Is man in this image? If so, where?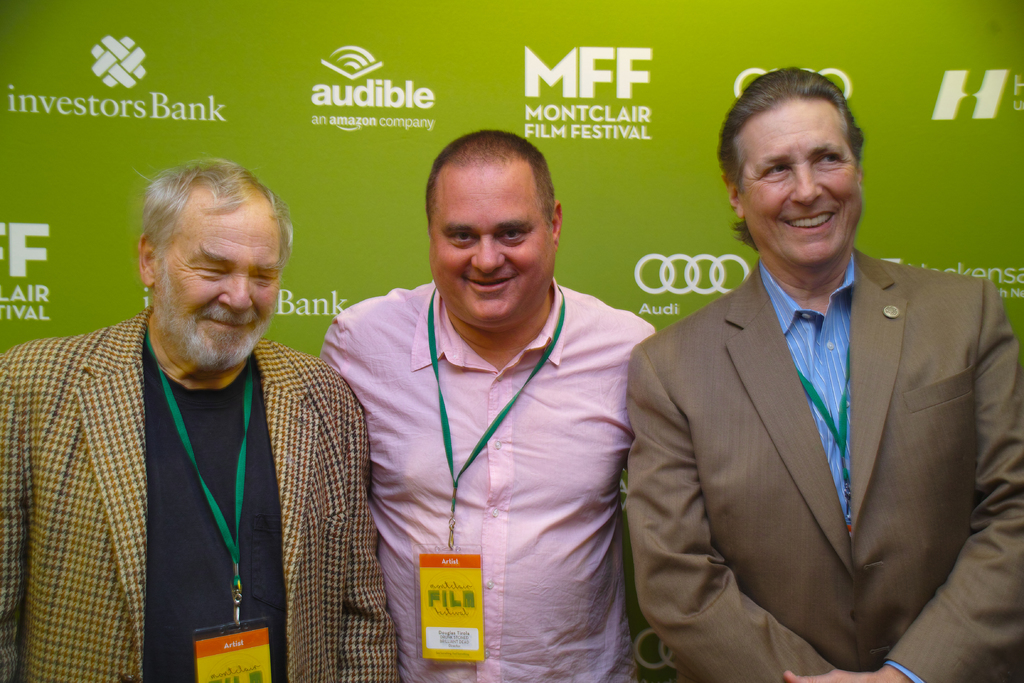
Yes, at locate(0, 163, 404, 682).
